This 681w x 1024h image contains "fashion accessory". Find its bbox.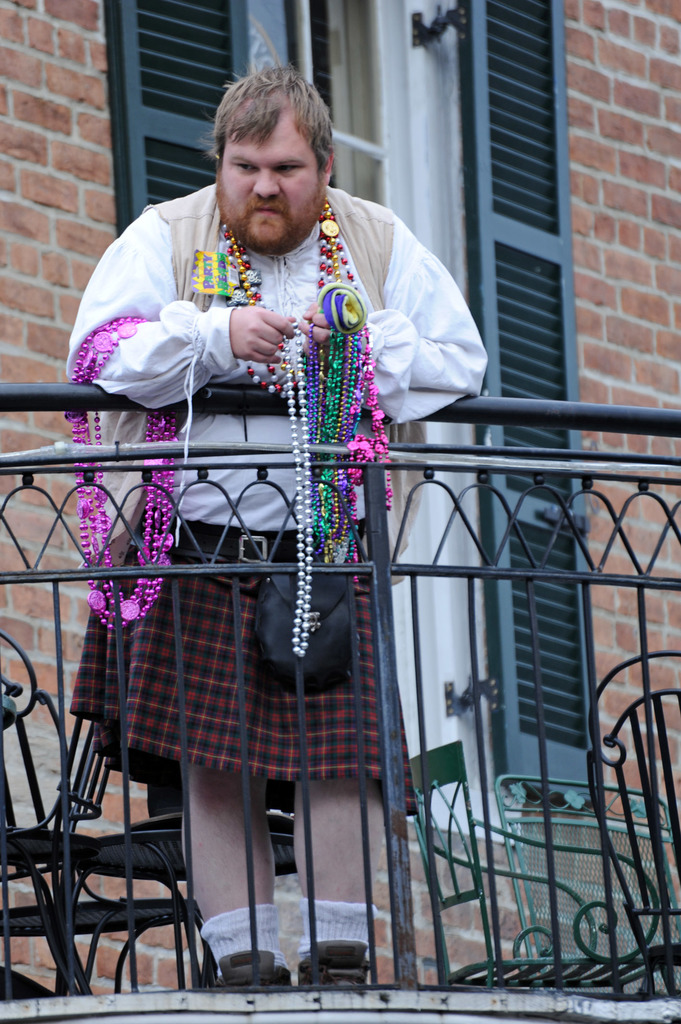
pyautogui.locateOnScreen(67, 310, 186, 636).
